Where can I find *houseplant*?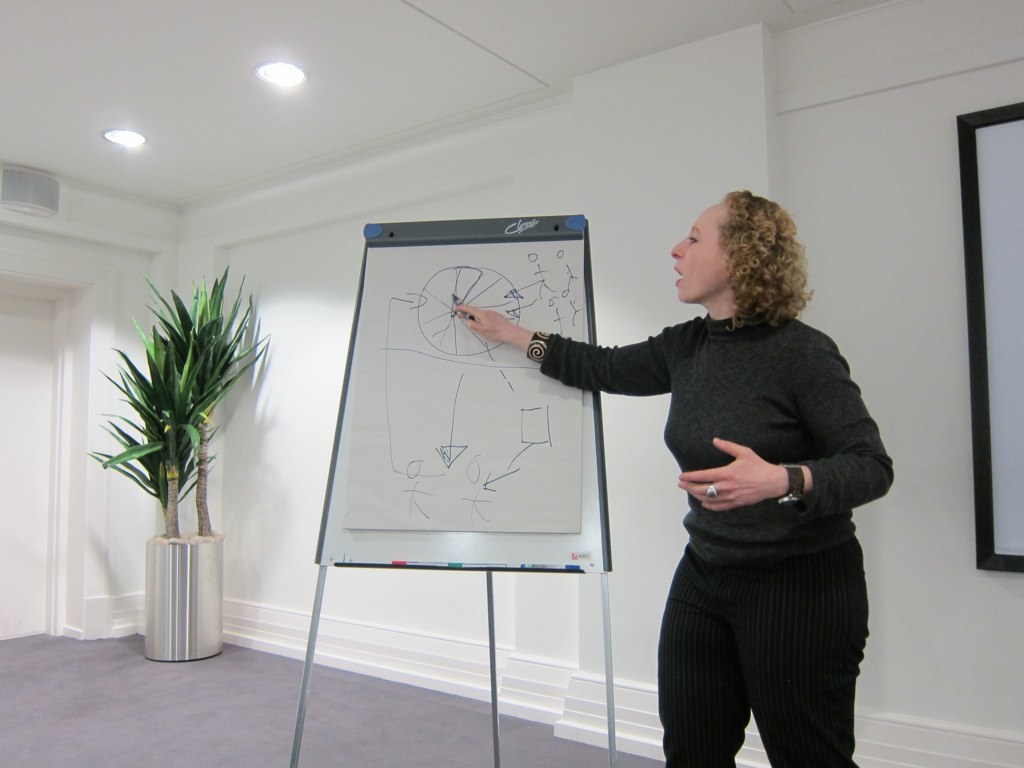
You can find it at bbox=[82, 262, 274, 665].
